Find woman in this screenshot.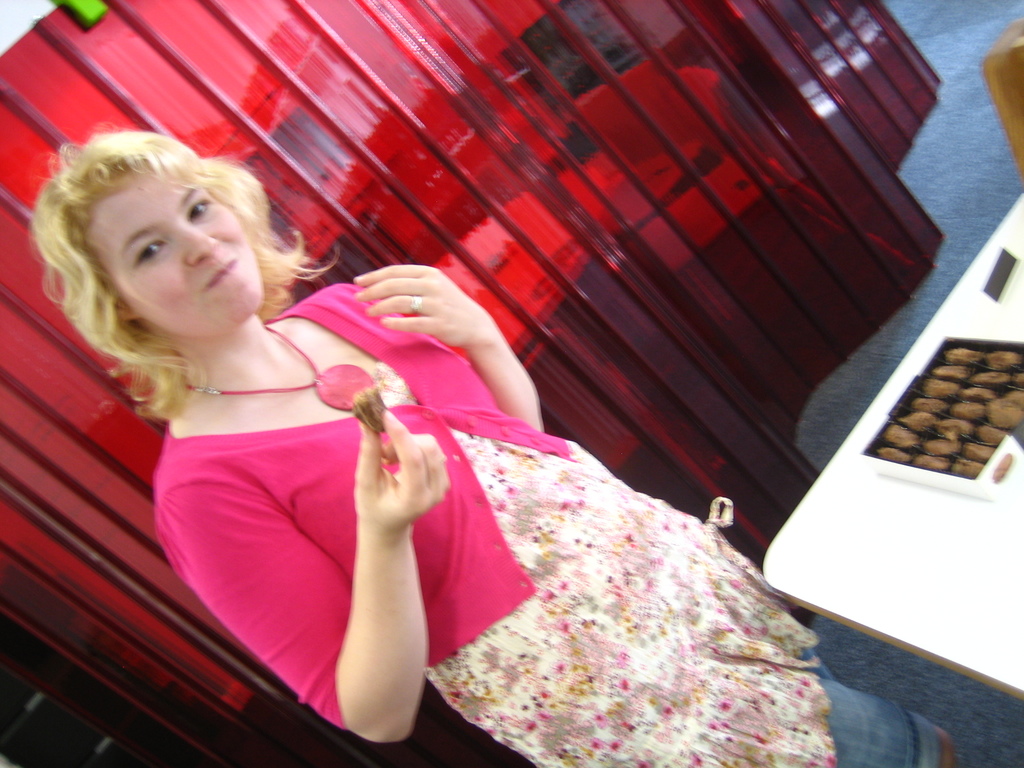
The bounding box for woman is select_region(10, 130, 434, 697).
